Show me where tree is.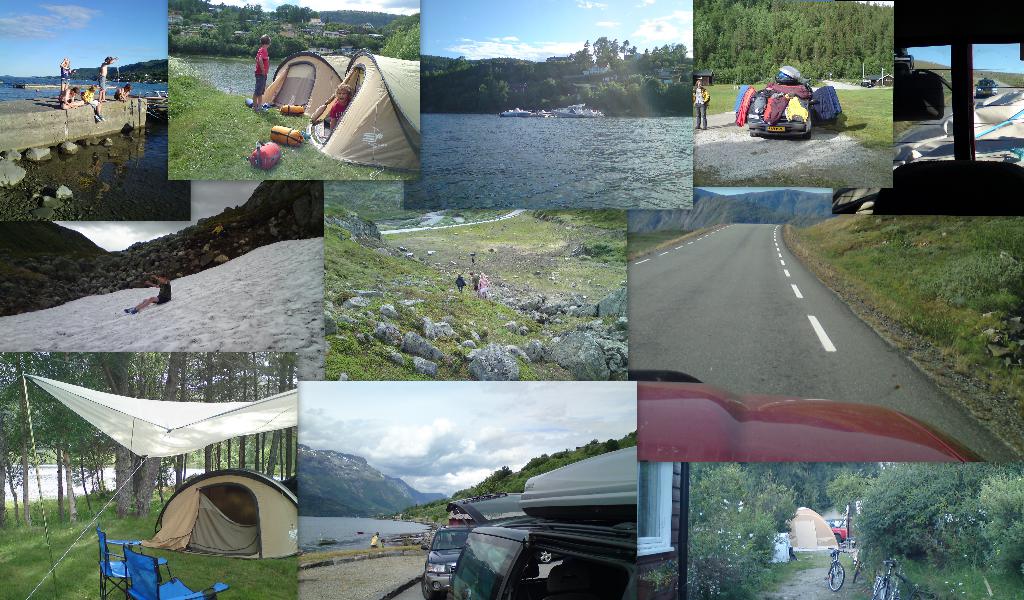
tree is at 396 432 622 568.
